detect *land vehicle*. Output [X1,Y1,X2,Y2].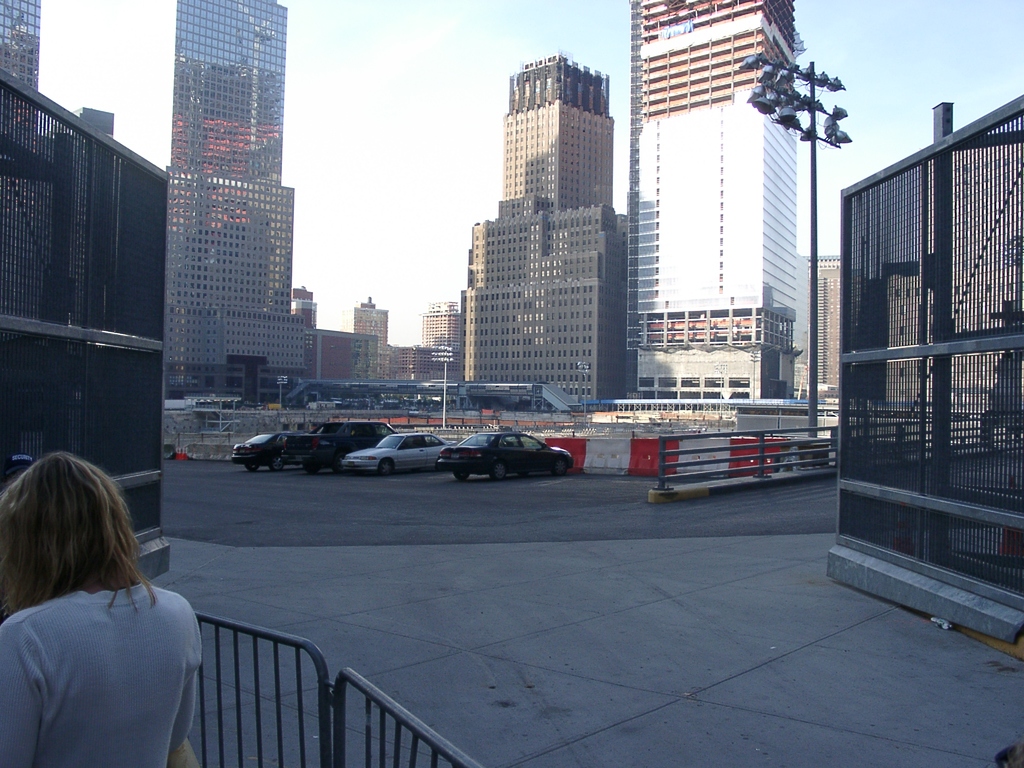
[340,433,456,472].
